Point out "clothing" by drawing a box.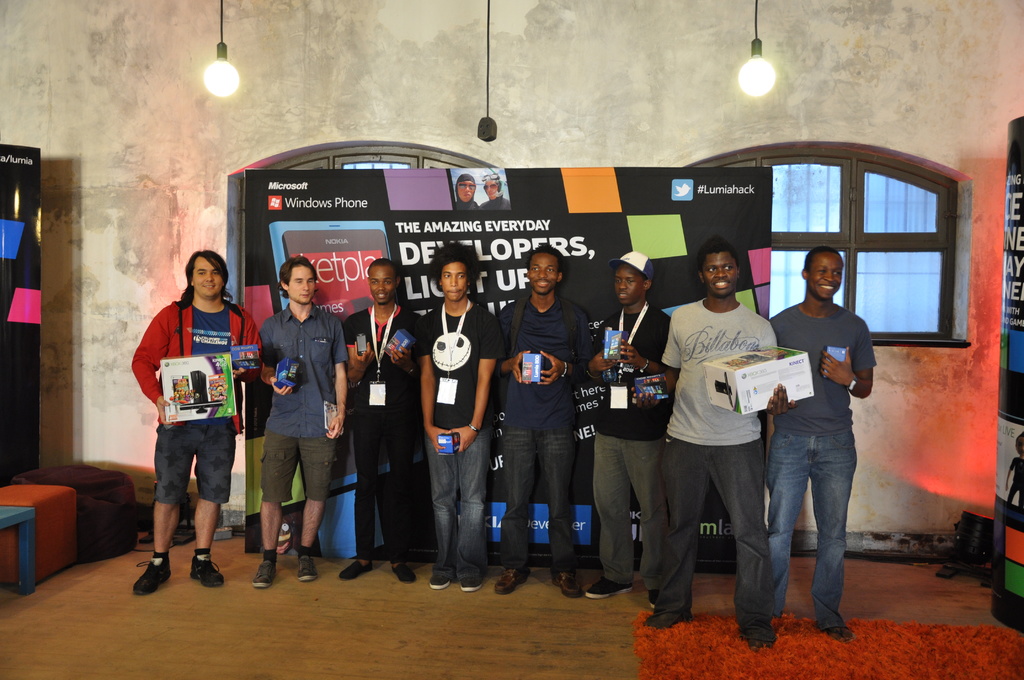
[483, 194, 509, 209].
